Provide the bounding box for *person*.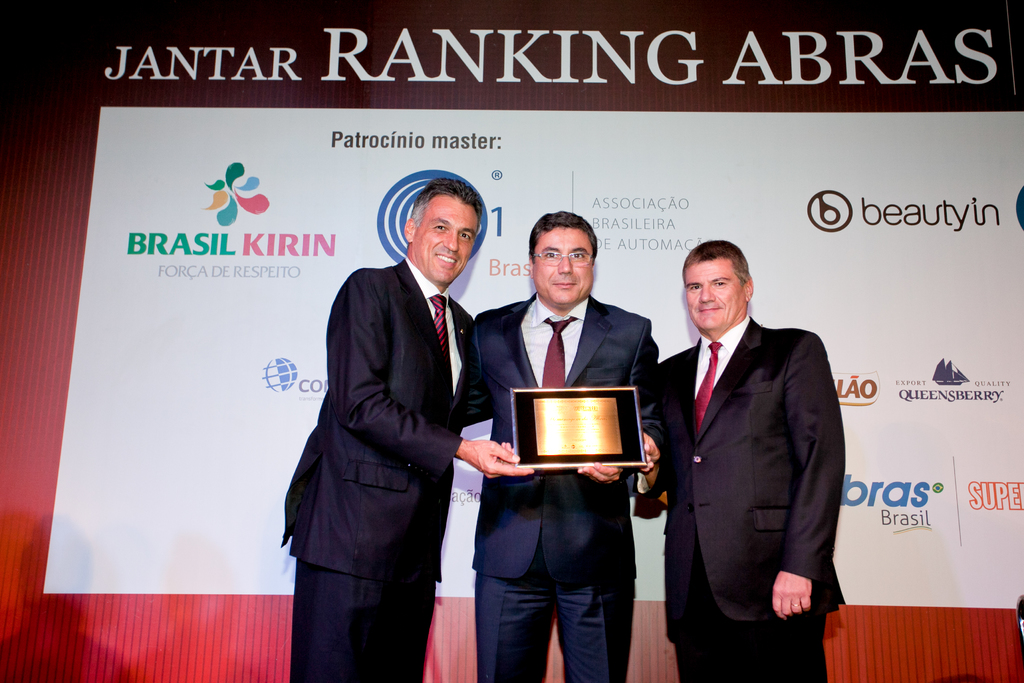
639:239:848:682.
